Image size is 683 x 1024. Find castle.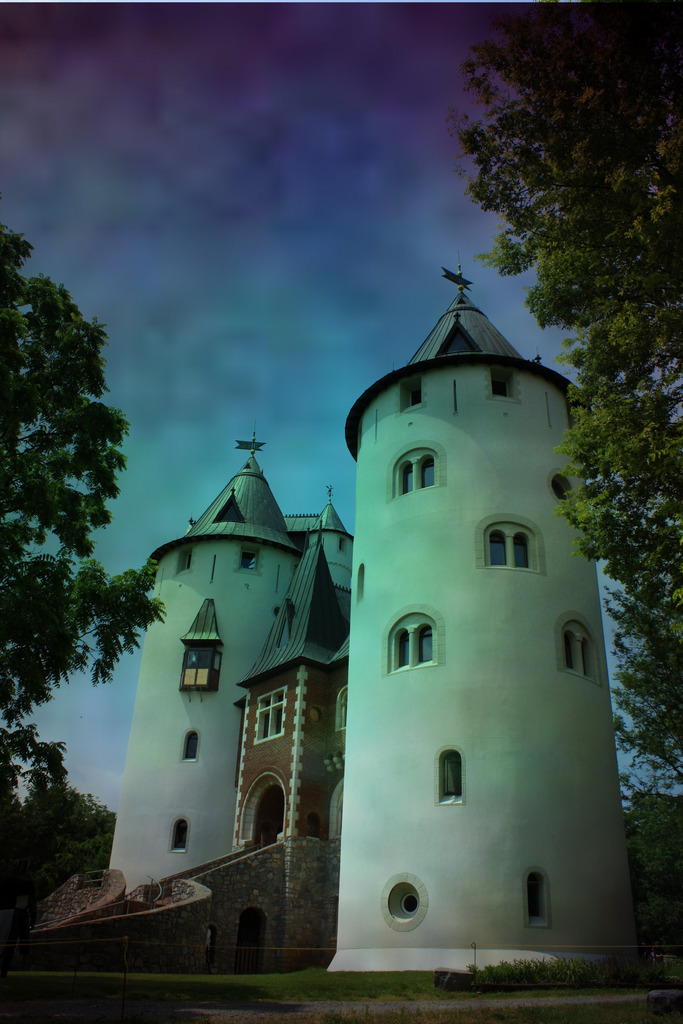
[x1=58, y1=236, x2=664, y2=1005].
